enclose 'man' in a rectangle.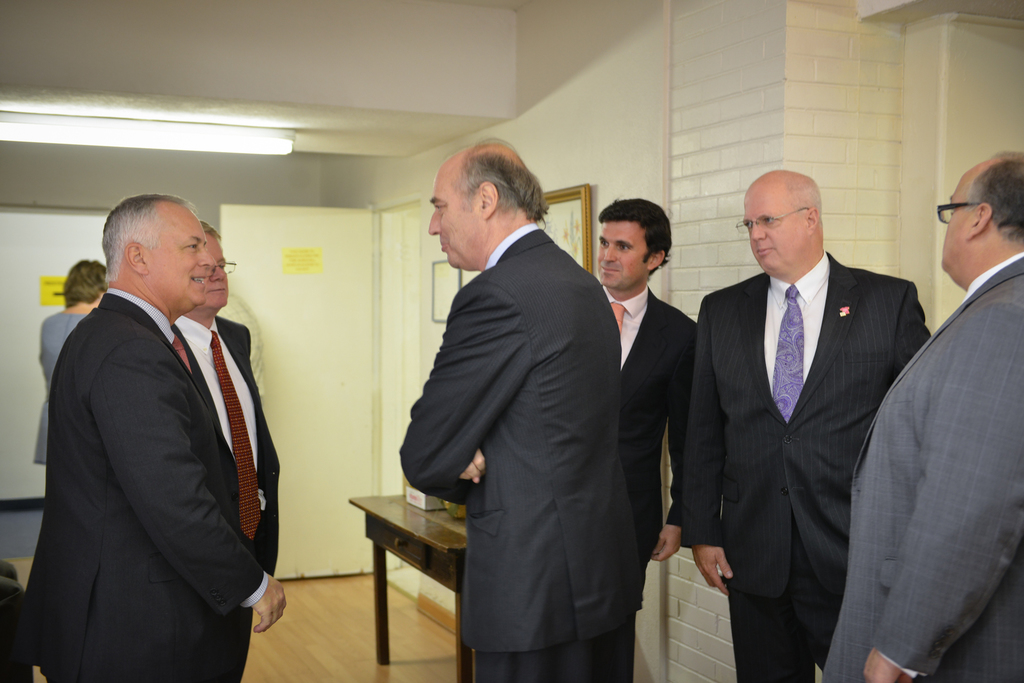
l=685, t=165, r=936, b=682.
